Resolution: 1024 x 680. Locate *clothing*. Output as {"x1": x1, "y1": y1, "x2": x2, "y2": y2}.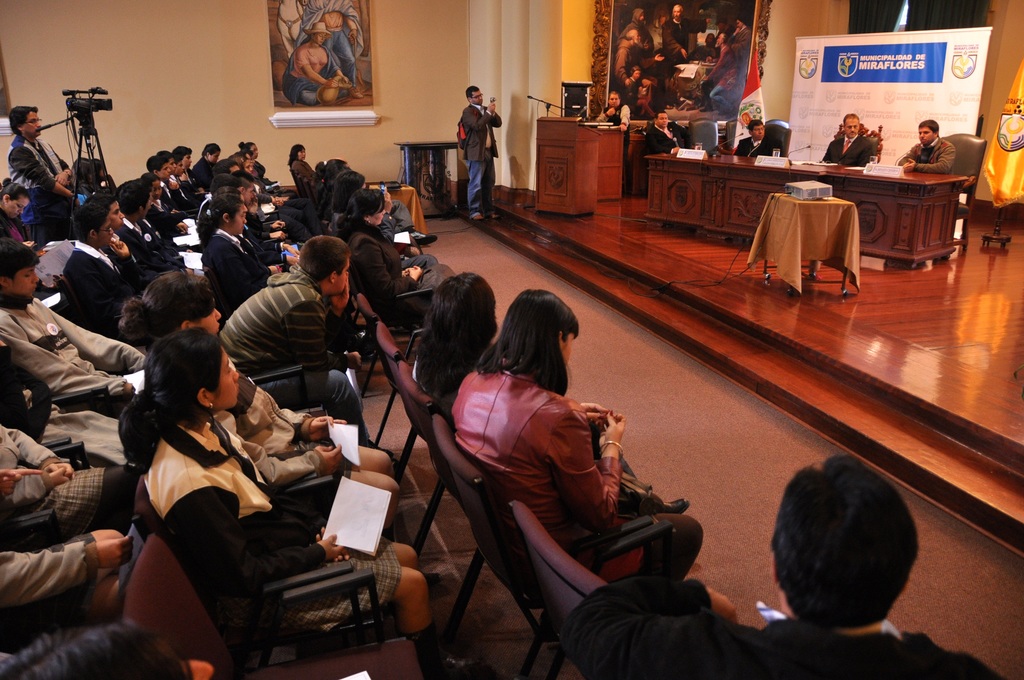
{"x1": 416, "y1": 318, "x2": 488, "y2": 408}.
